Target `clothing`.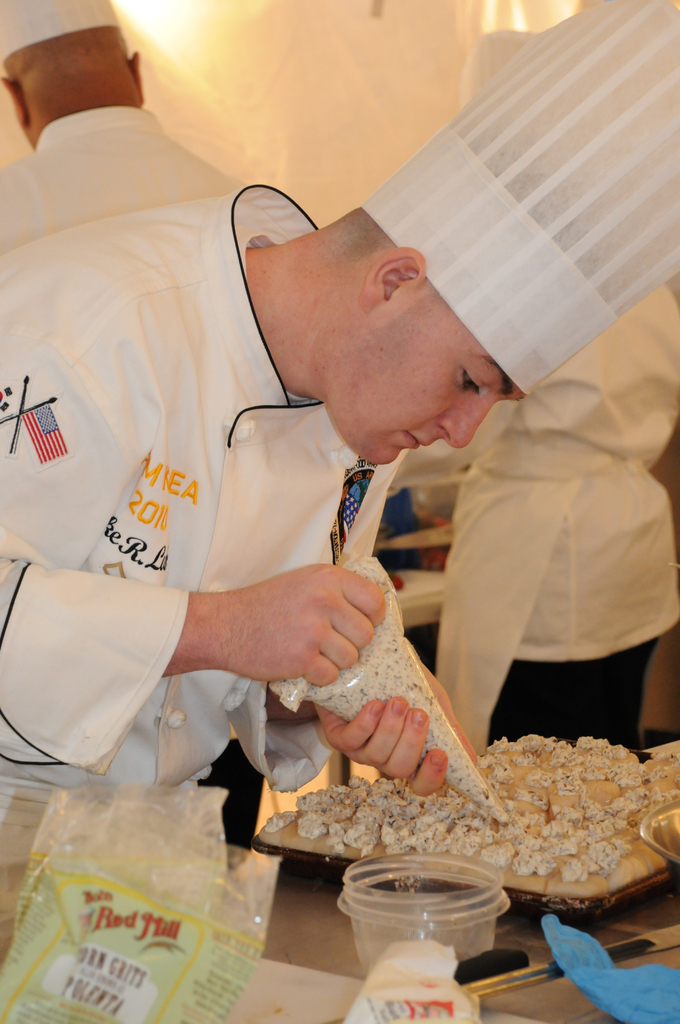
Target region: detection(0, 104, 256, 264).
